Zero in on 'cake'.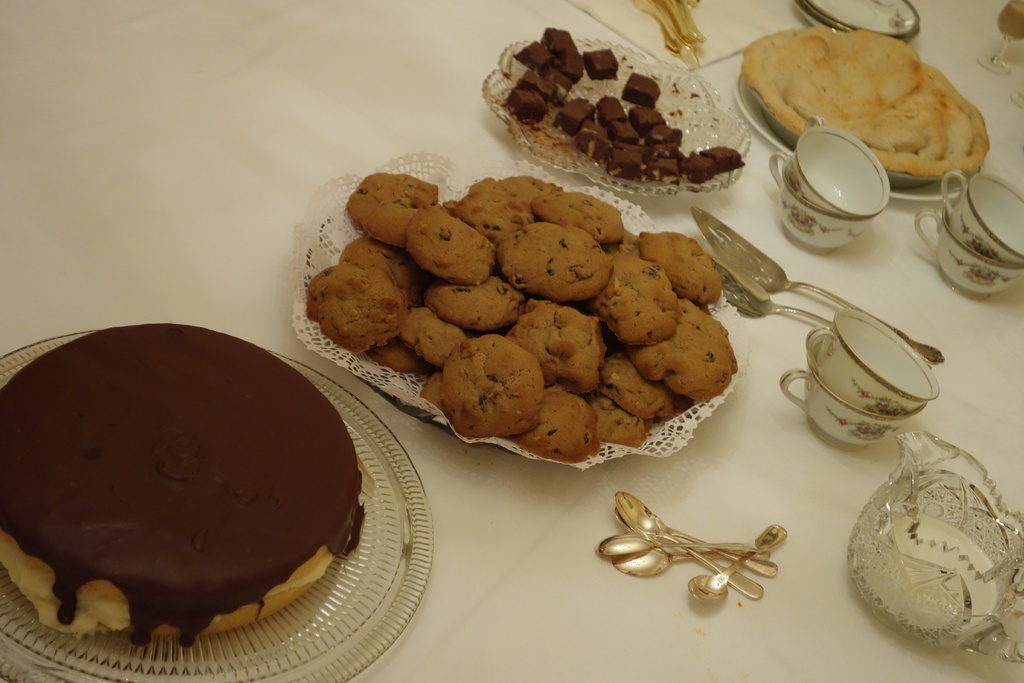
Zeroed in: crop(0, 318, 367, 651).
